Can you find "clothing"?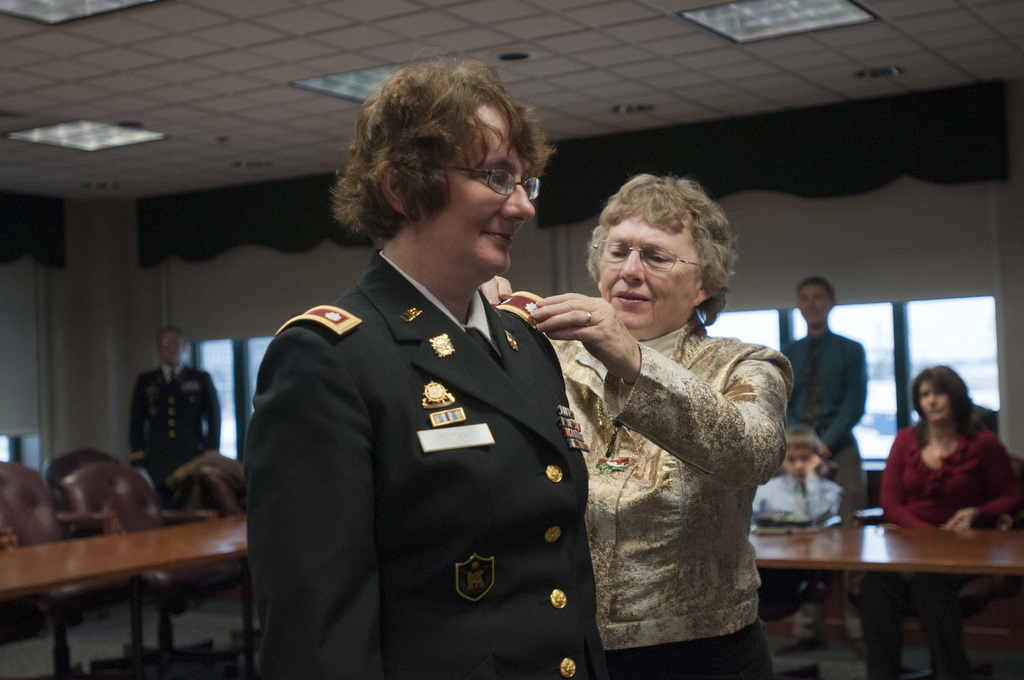
Yes, bounding box: 860 417 1021 679.
